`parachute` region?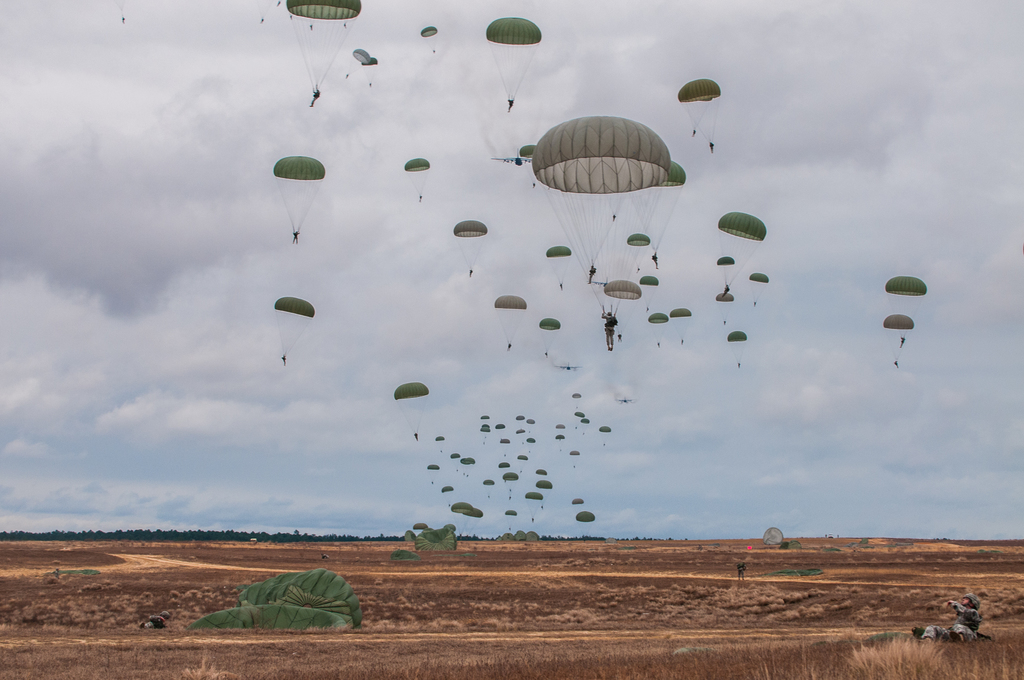
[435,436,449,451]
